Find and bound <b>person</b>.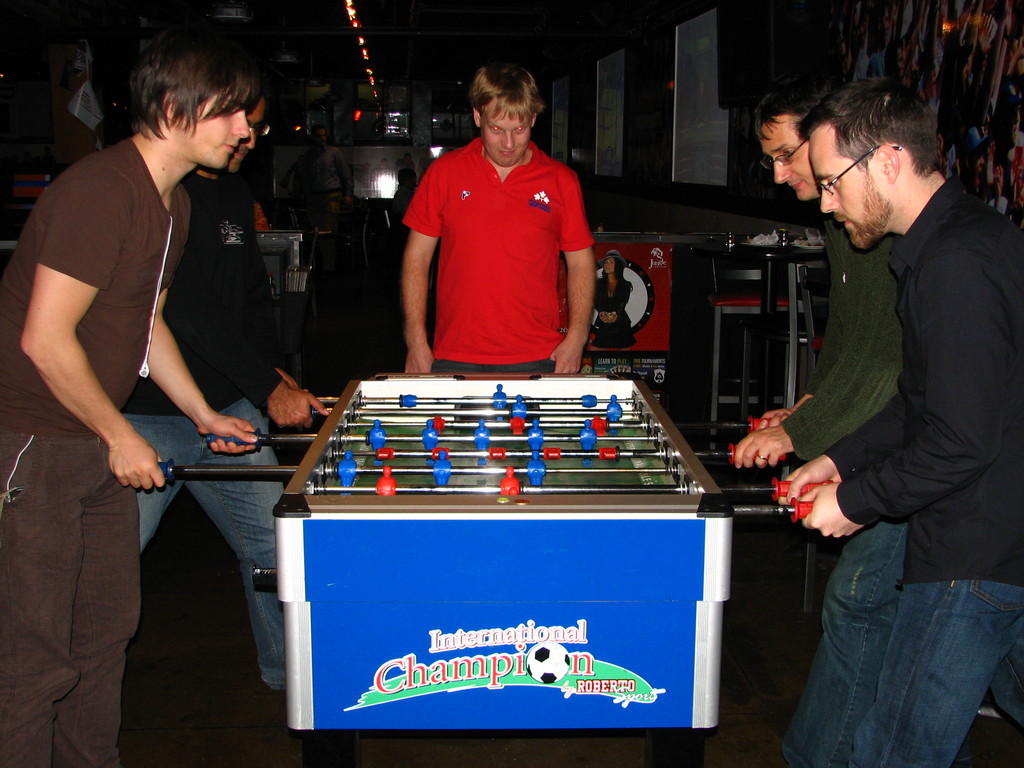
Bound: <region>586, 254, 639, 353</region>.
